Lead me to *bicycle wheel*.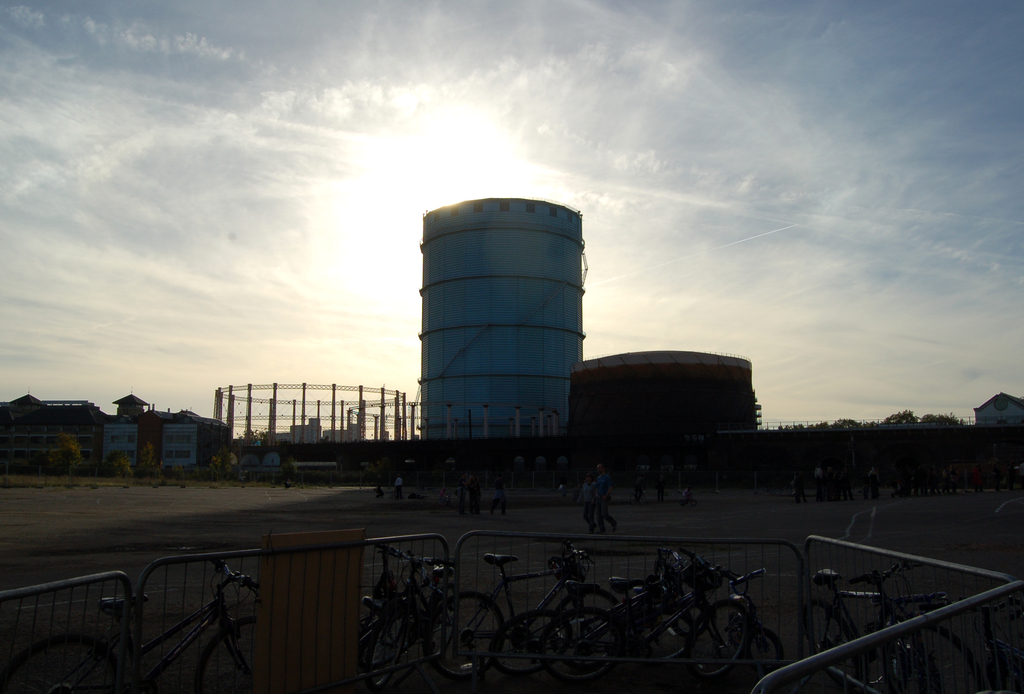
Lead to left=4, top=619, right=127, bottom=693.
